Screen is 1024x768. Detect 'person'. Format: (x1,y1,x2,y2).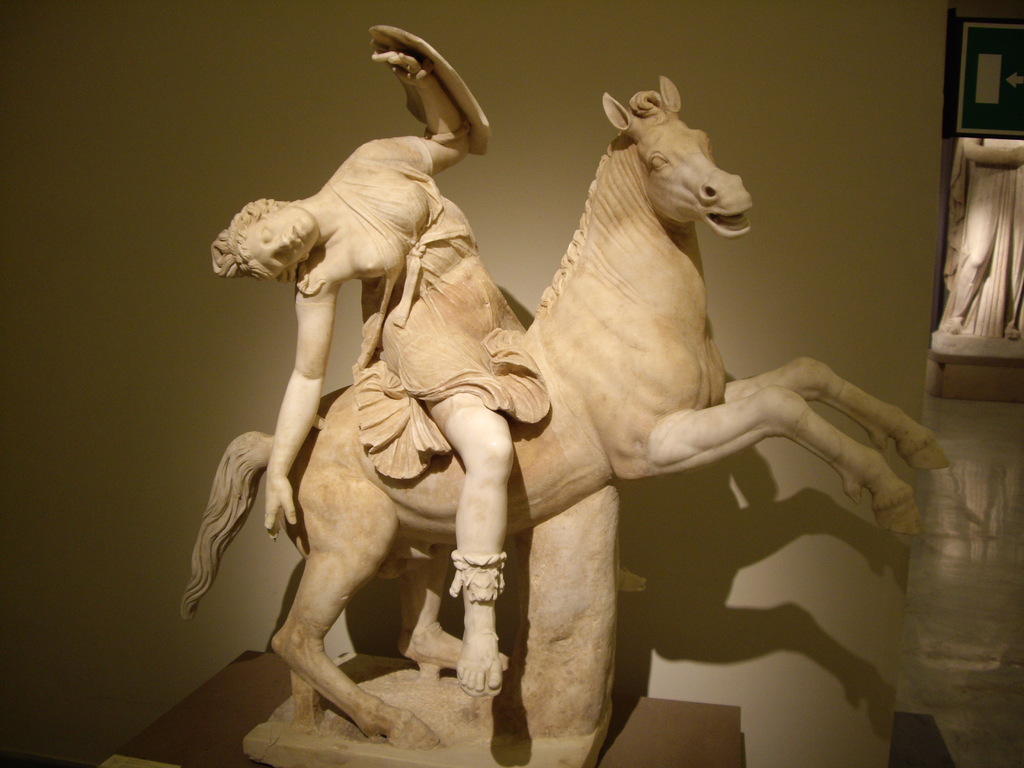
(212,48,540,694).
